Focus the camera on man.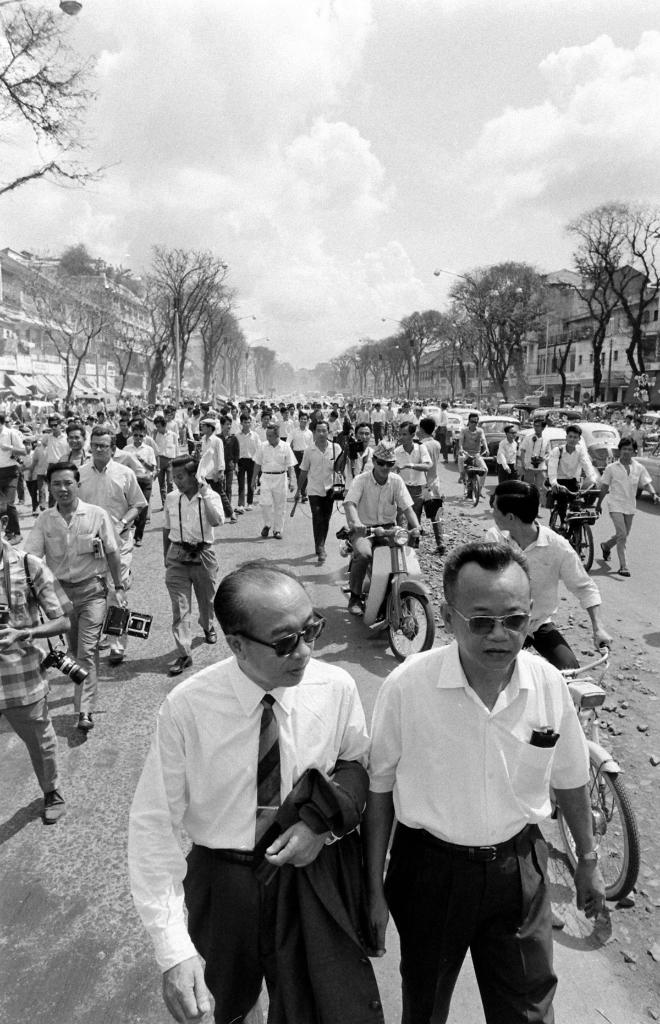
Focus region: 382/402/393/415.
